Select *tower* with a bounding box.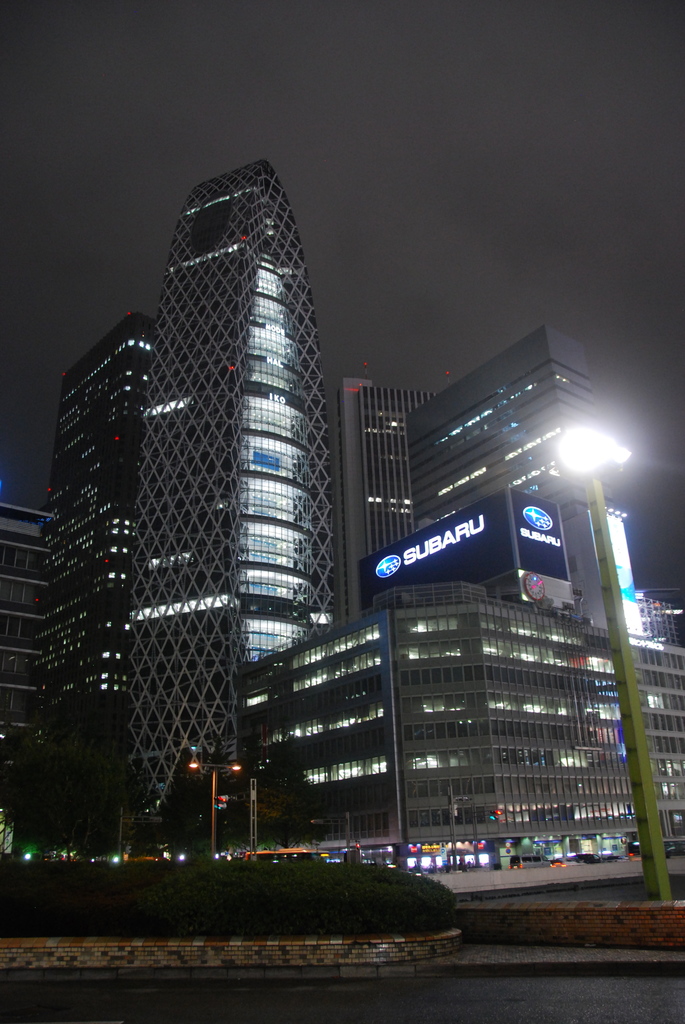
345,369,424,641.
